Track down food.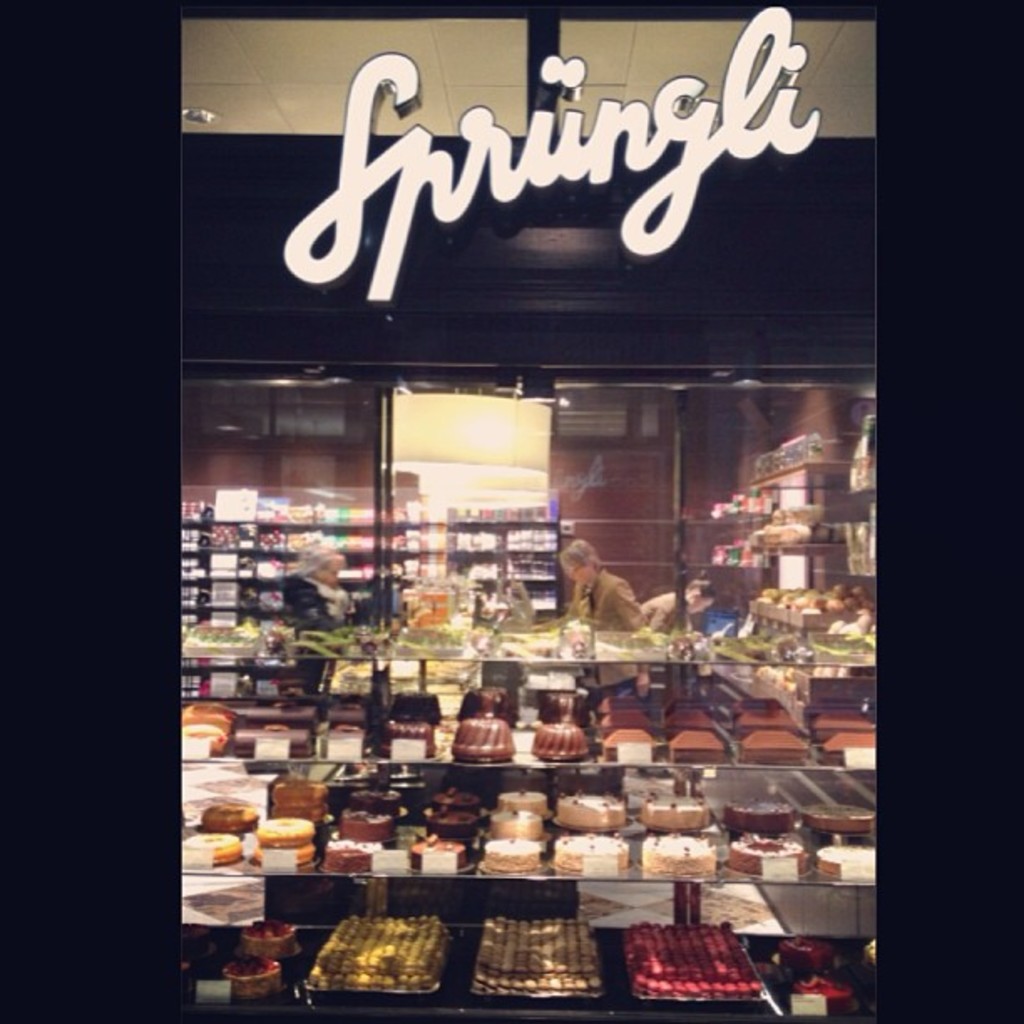
Tracked to [271,775,330,803].
